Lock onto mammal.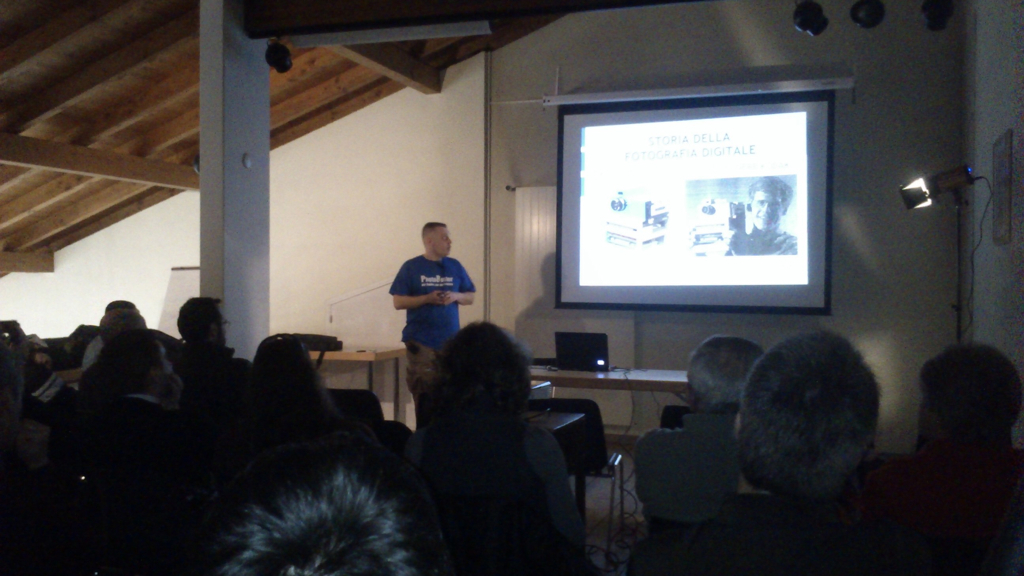
Locked: Rect(634, 331, 762, 532).
